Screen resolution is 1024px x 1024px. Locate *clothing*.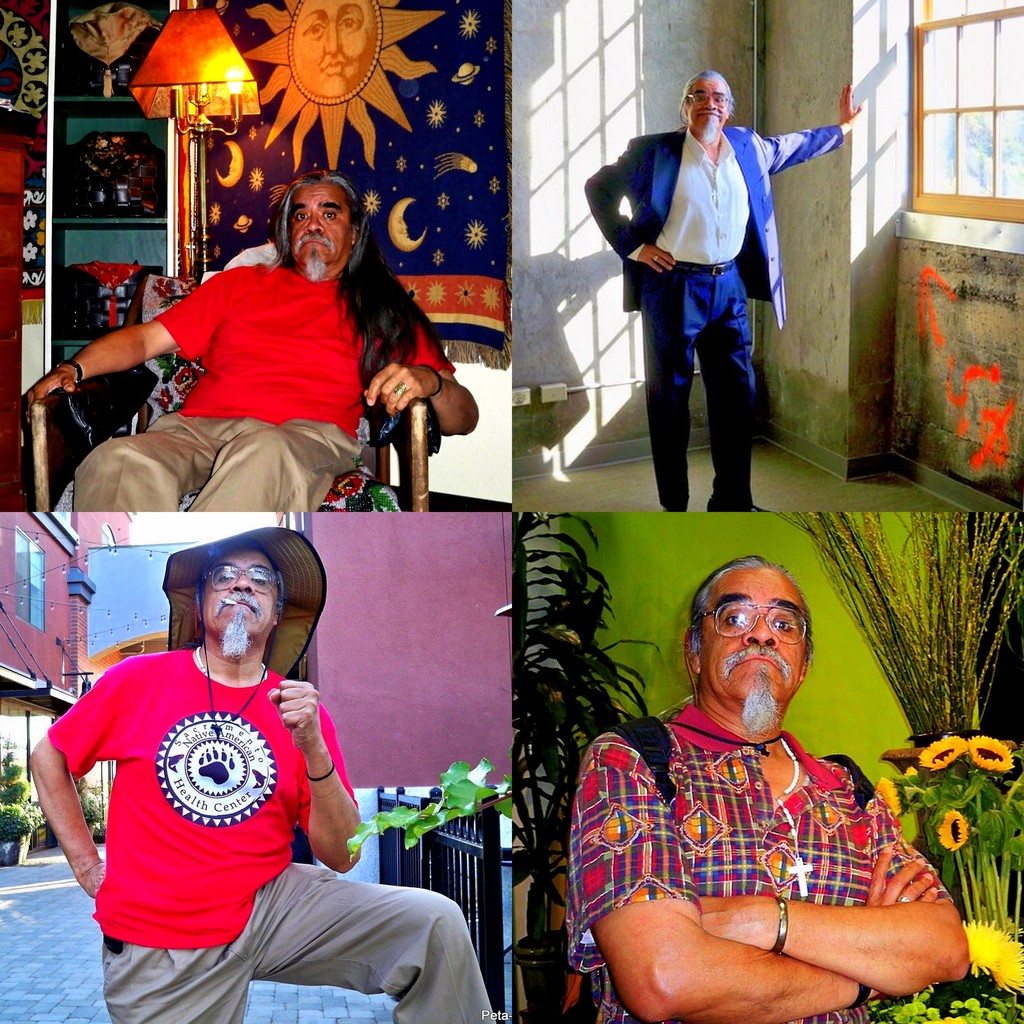
<box>582,120,843,509</box>.
